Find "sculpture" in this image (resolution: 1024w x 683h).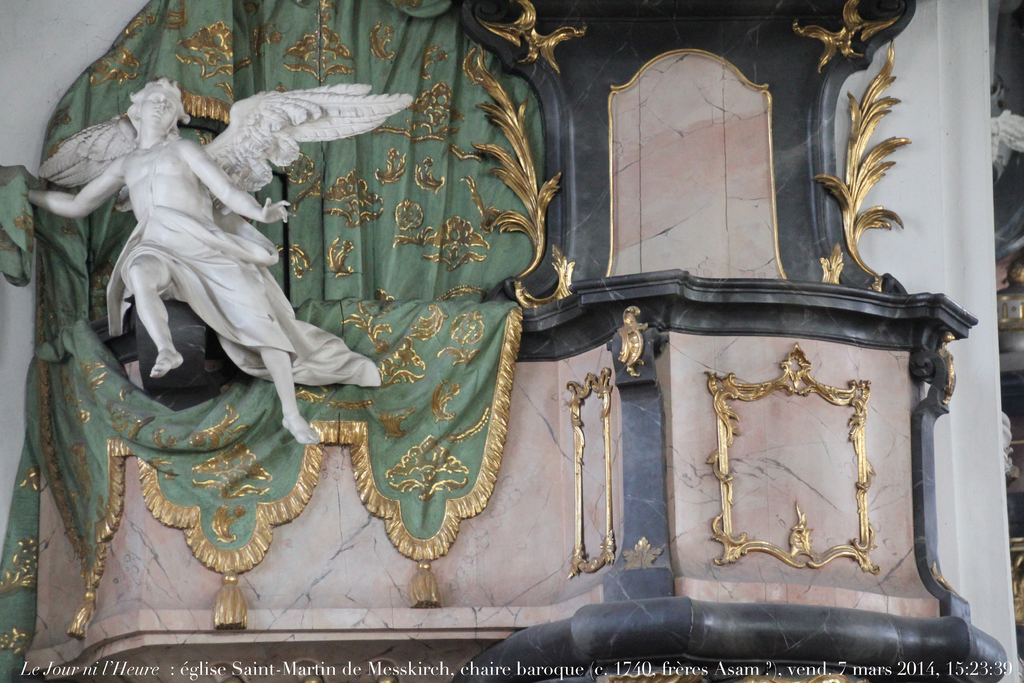
pyautogui.locateOnScreen(15, 67, 426, 452).
